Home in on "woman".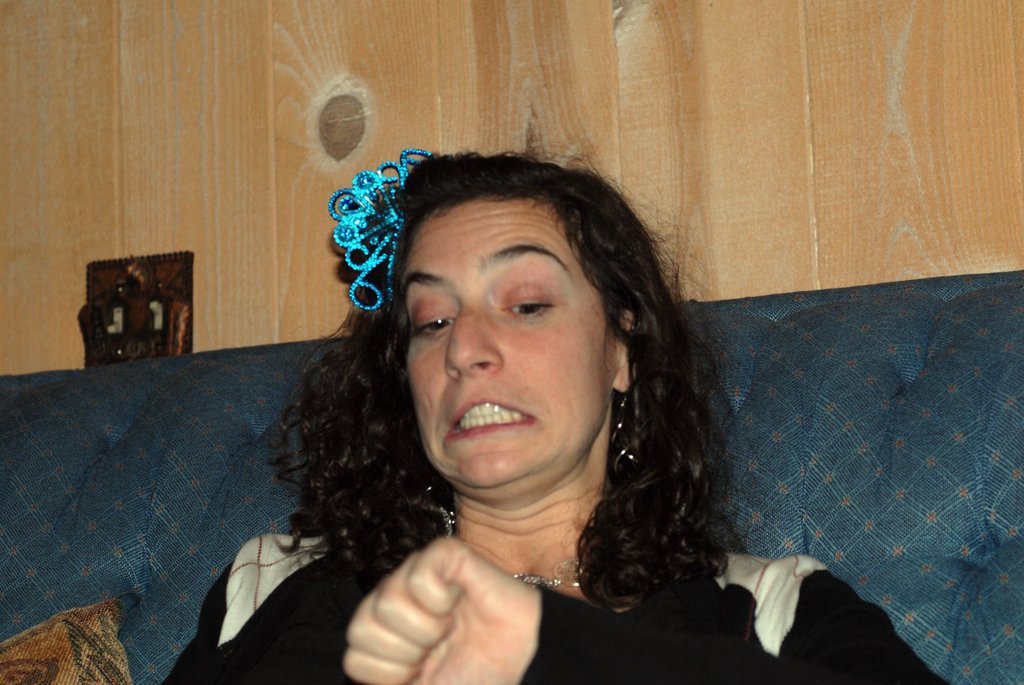
Homed in at [x1=164, y1=143, x2=952, y2=684].
